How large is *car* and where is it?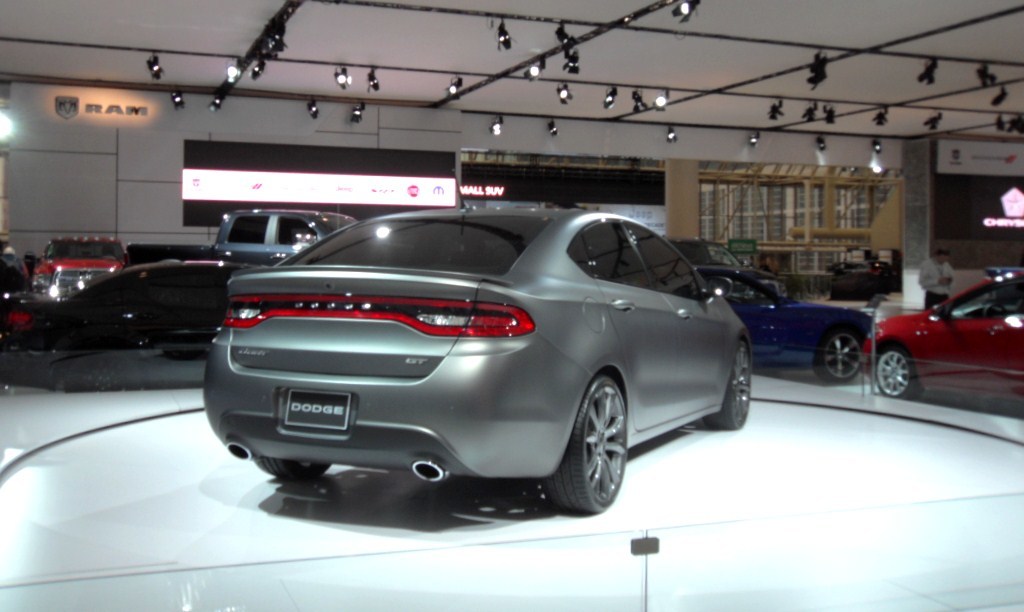
Bounding box: <box>0,262,239,350</box>.
